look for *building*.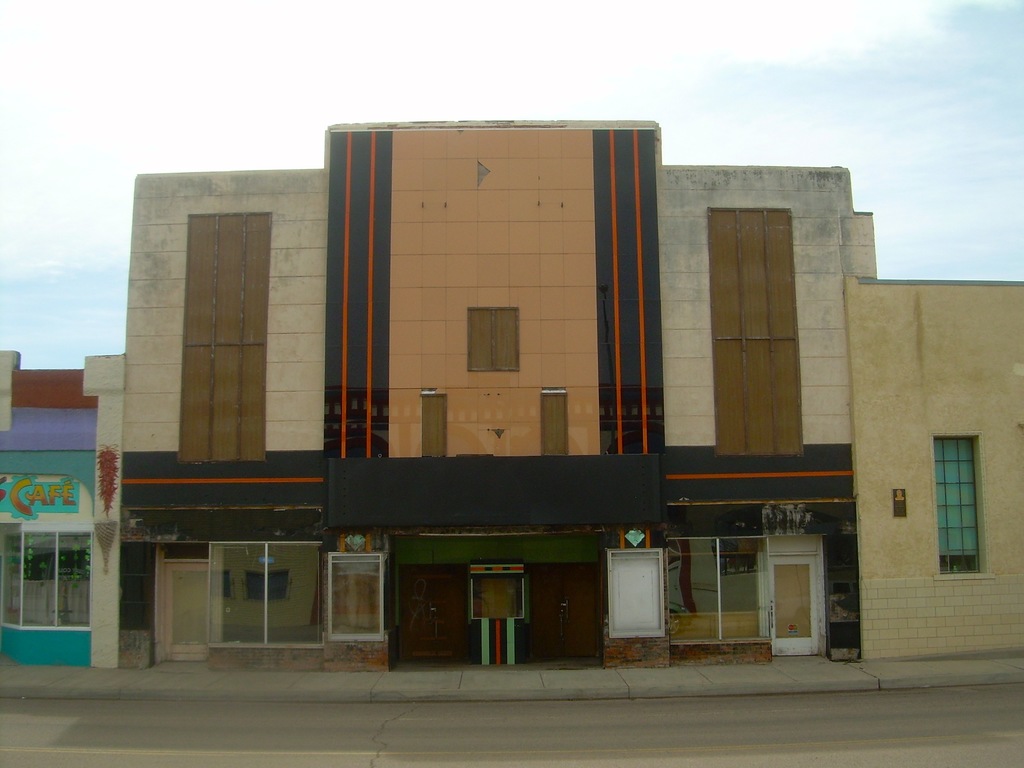
Found: left=0, top=348, right=128, bottom=667.
